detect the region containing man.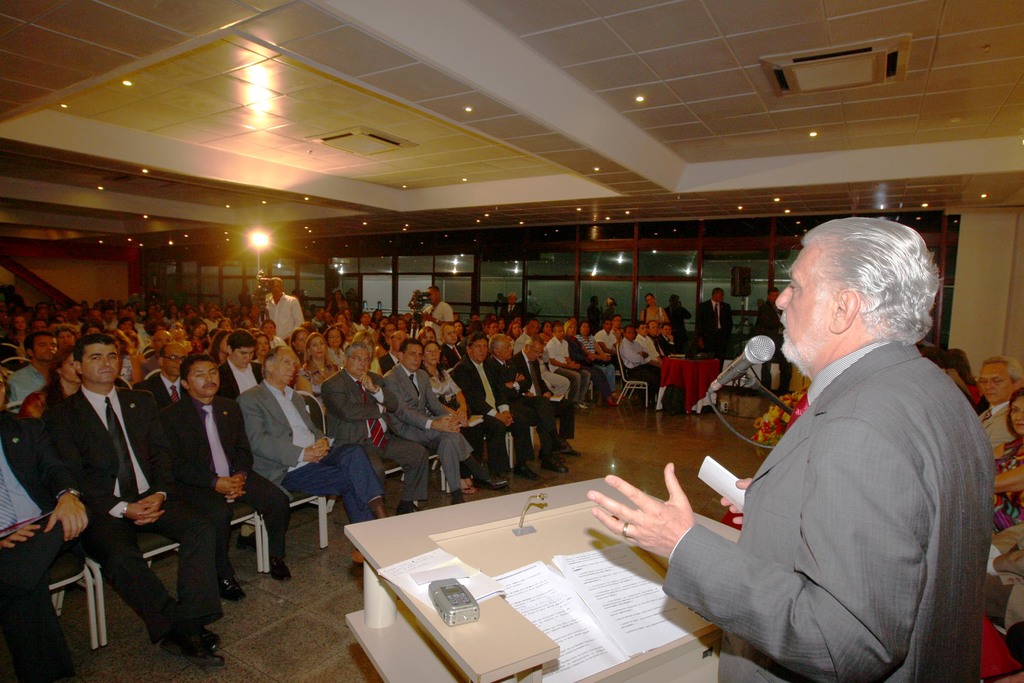
box=[754, 284, 787, 365].
